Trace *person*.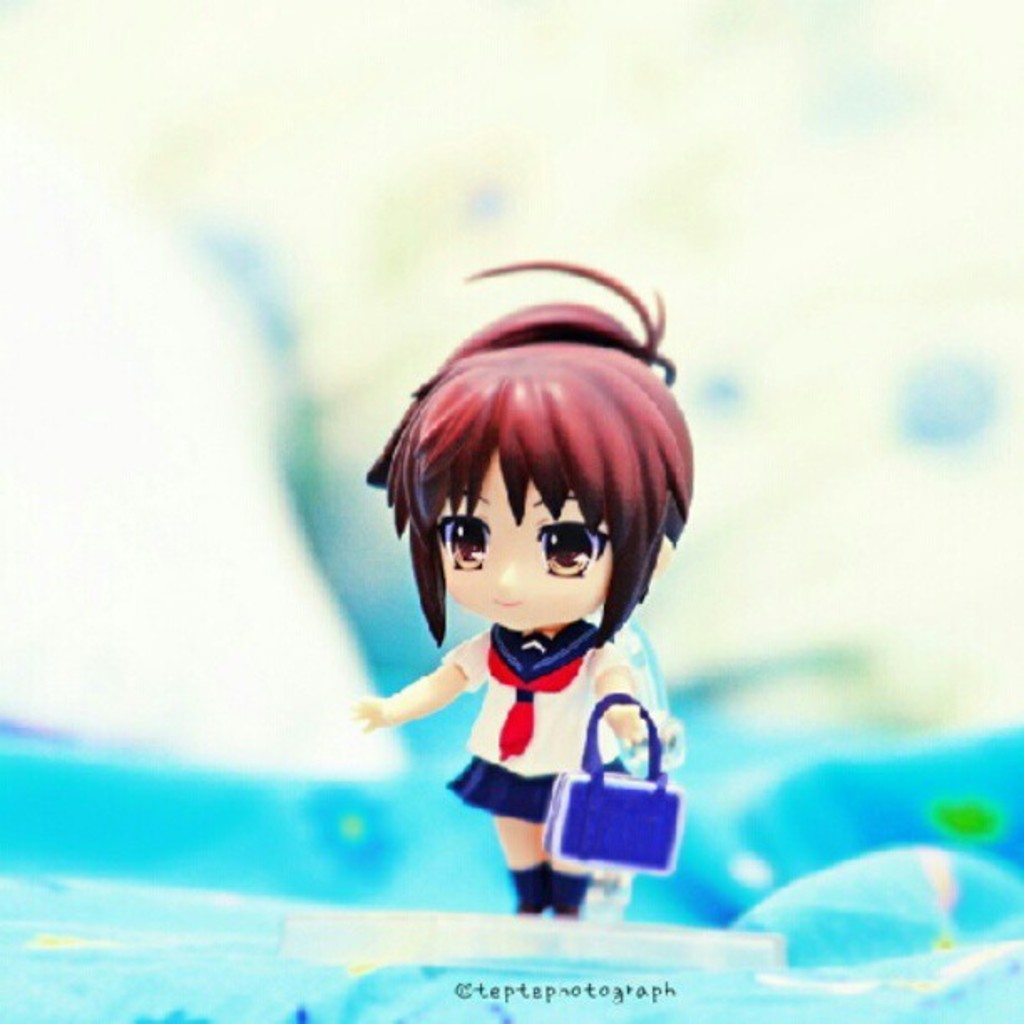
Traced to bbox(341, 258, 726, 922).
